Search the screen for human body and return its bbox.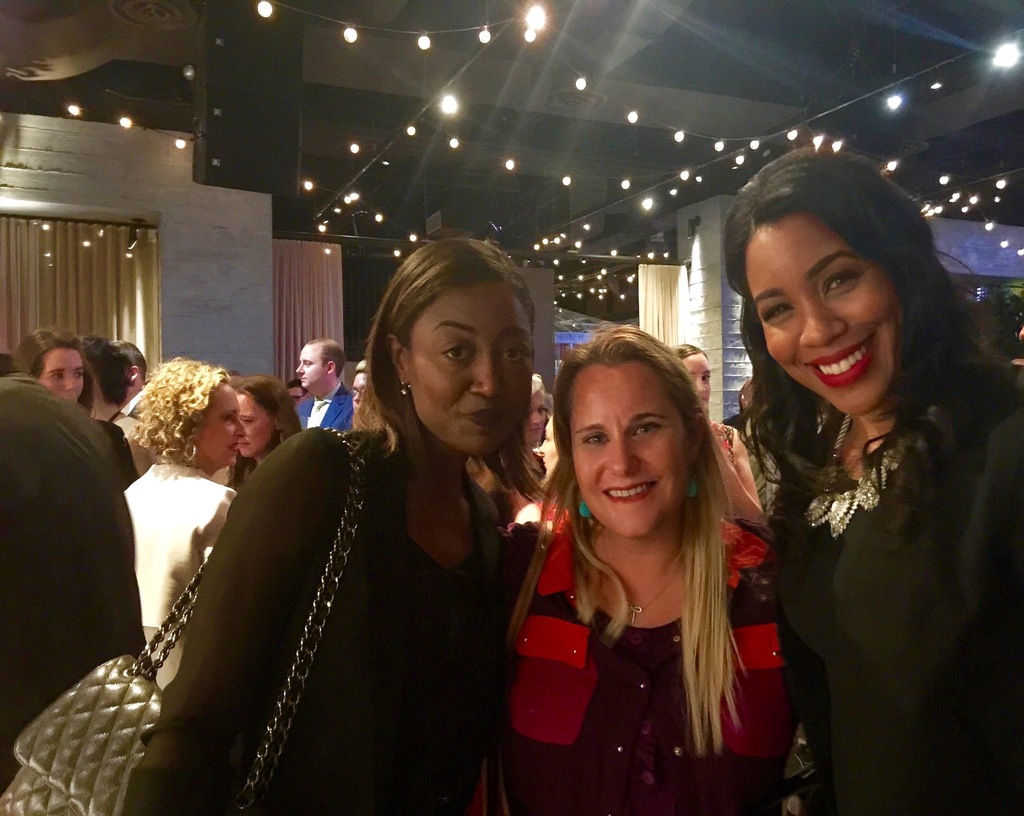
Found: 124 428 546 815.
